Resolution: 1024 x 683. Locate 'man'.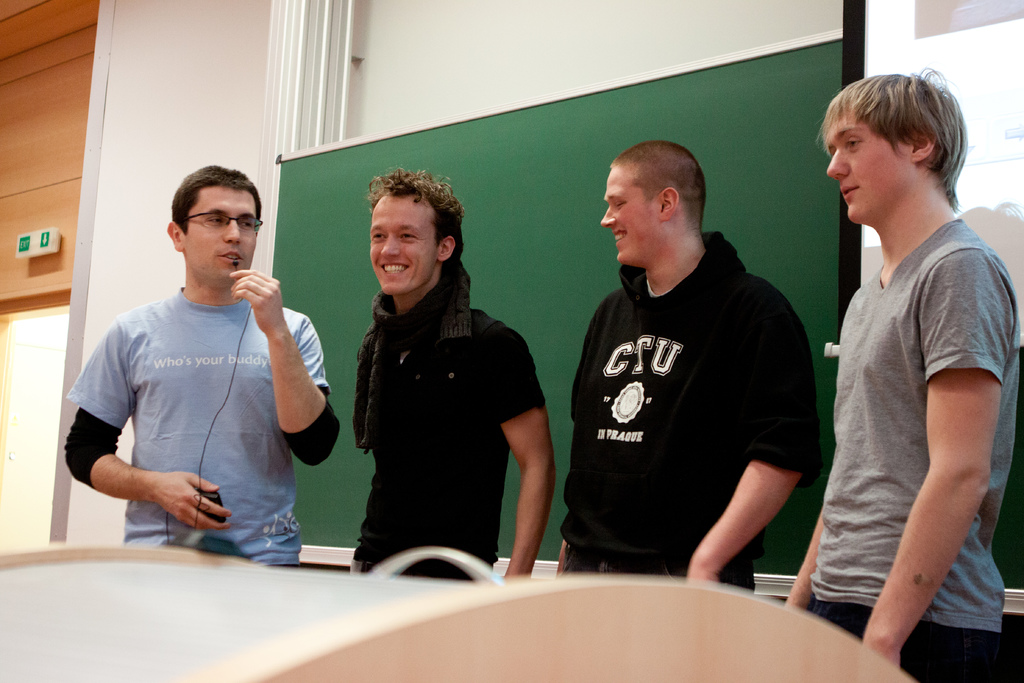
(x1=351, y1=162, x2=556, y2=581).
